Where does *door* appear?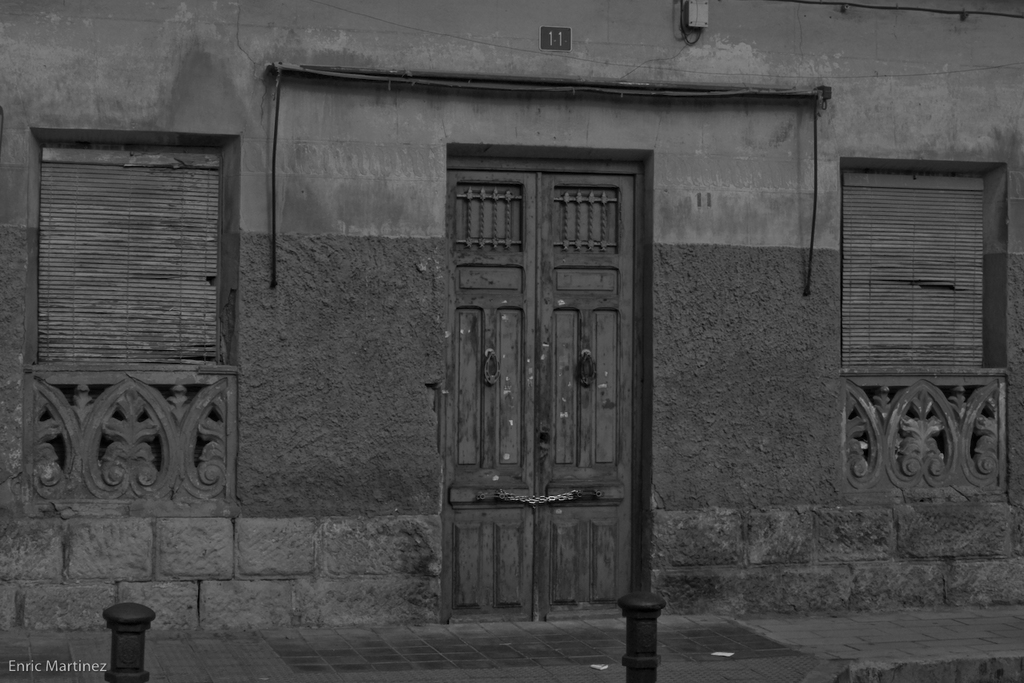
Appears at box=[420, 179, 630, 658].
